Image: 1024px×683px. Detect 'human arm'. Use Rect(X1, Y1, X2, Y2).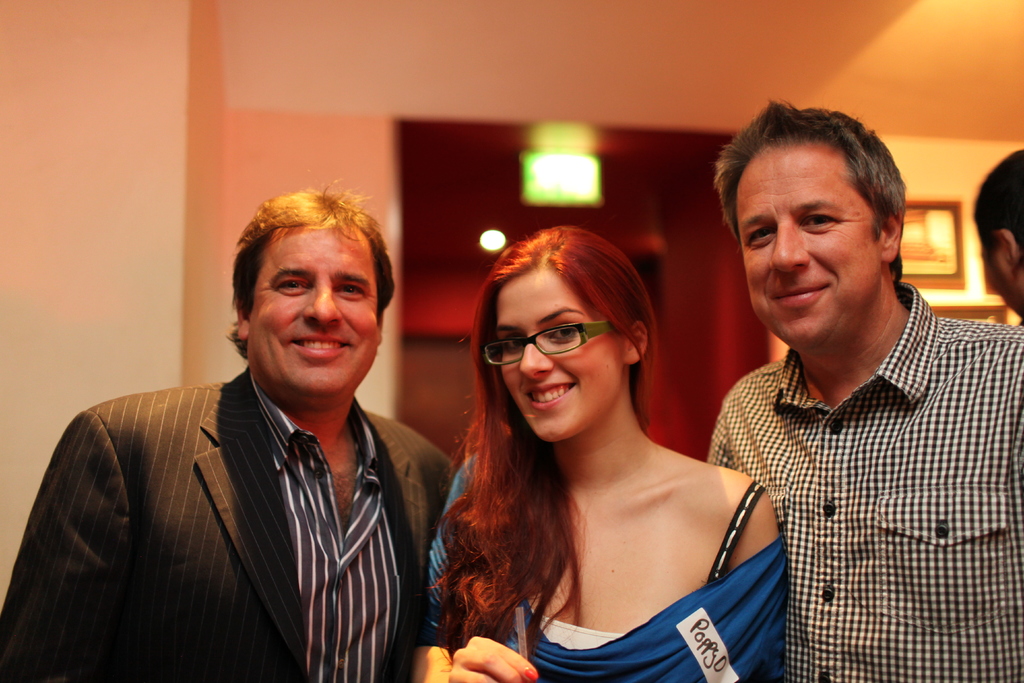
Rect(410, 453, 545, 682).
